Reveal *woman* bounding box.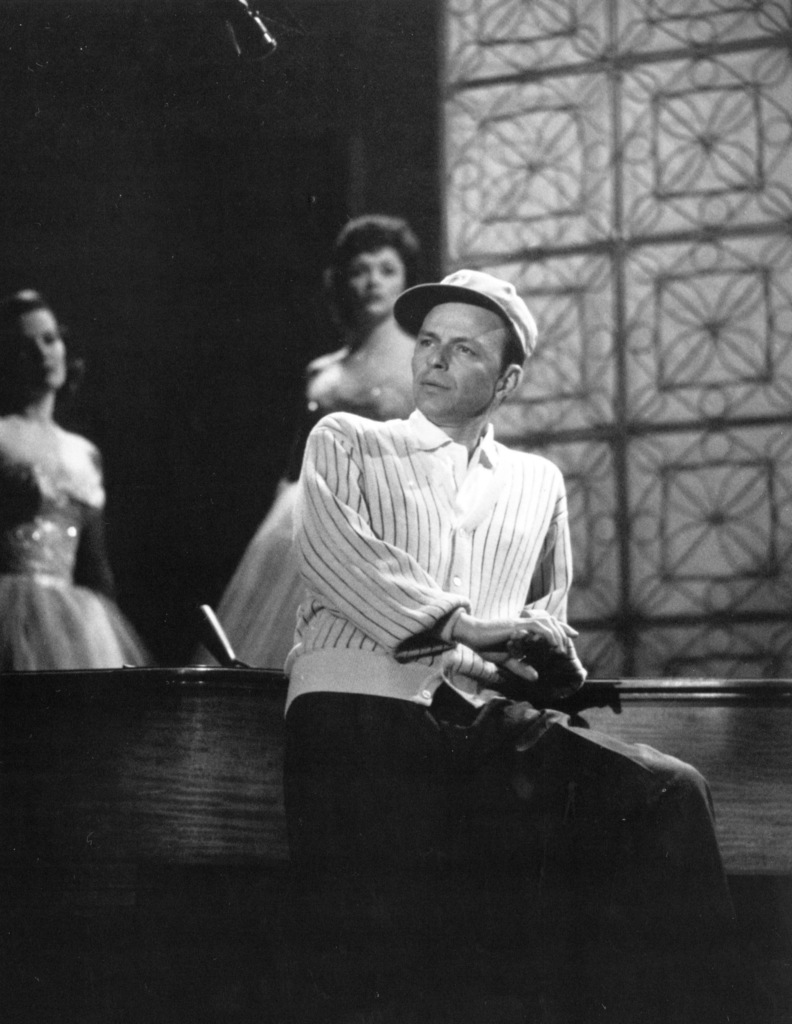
Revealed: detection(0, 278, 161, 679).
